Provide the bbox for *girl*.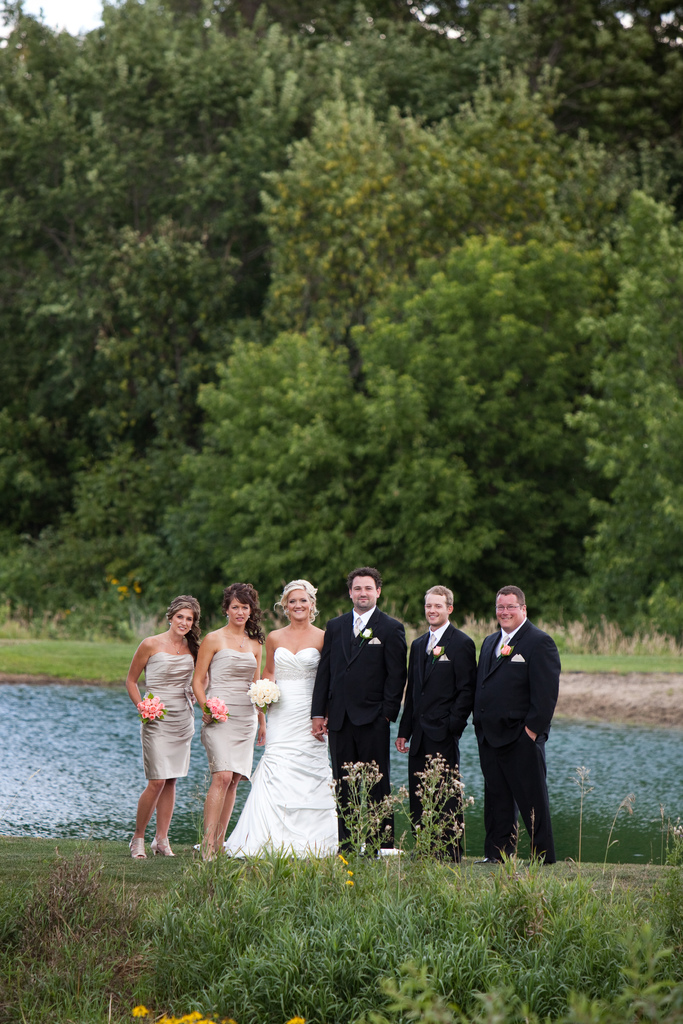
left=121, top=590, right=211, bottom=862.
